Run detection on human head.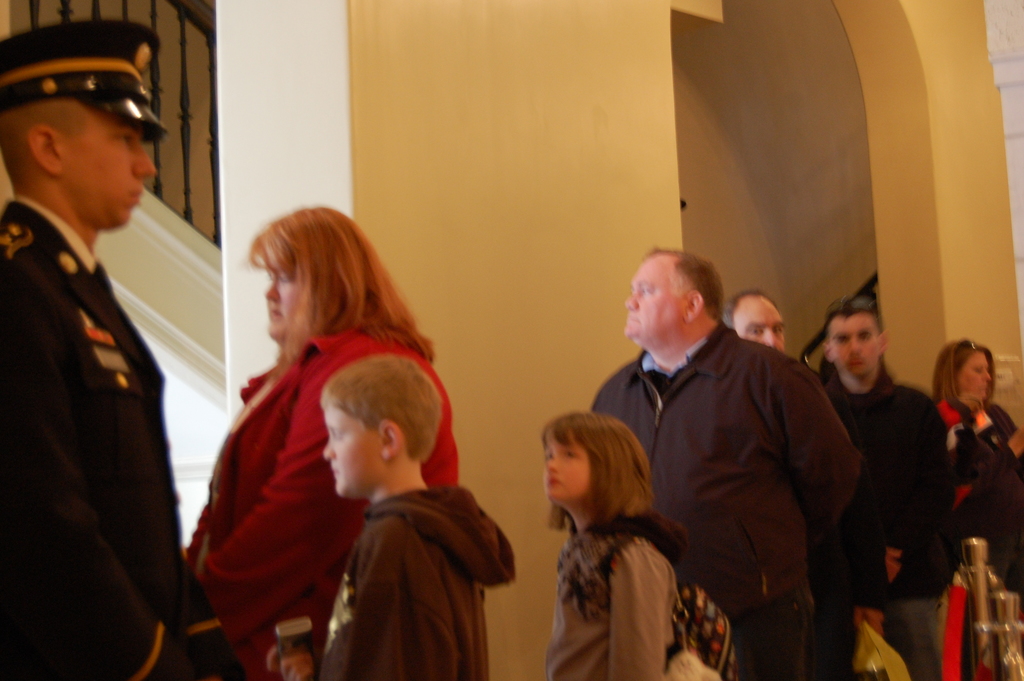
Result: {"left": 626, "top": 242, "right": 724, "bottom": 358}.
